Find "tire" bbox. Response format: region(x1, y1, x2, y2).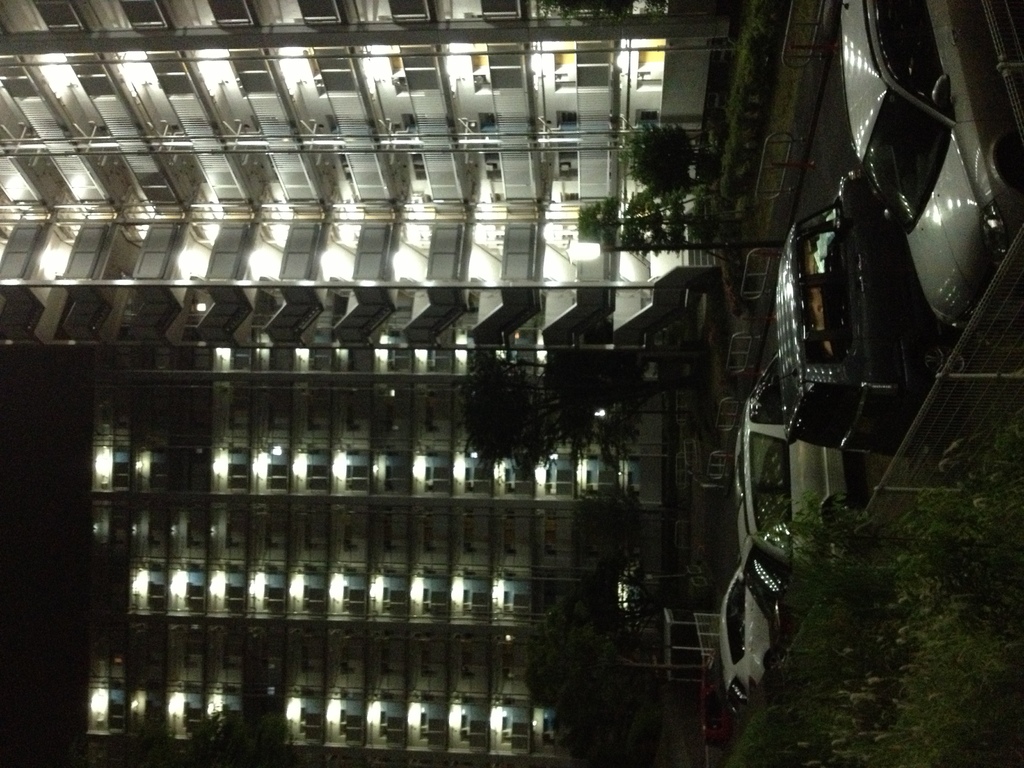
region(1002, 148, 1023, 192).
